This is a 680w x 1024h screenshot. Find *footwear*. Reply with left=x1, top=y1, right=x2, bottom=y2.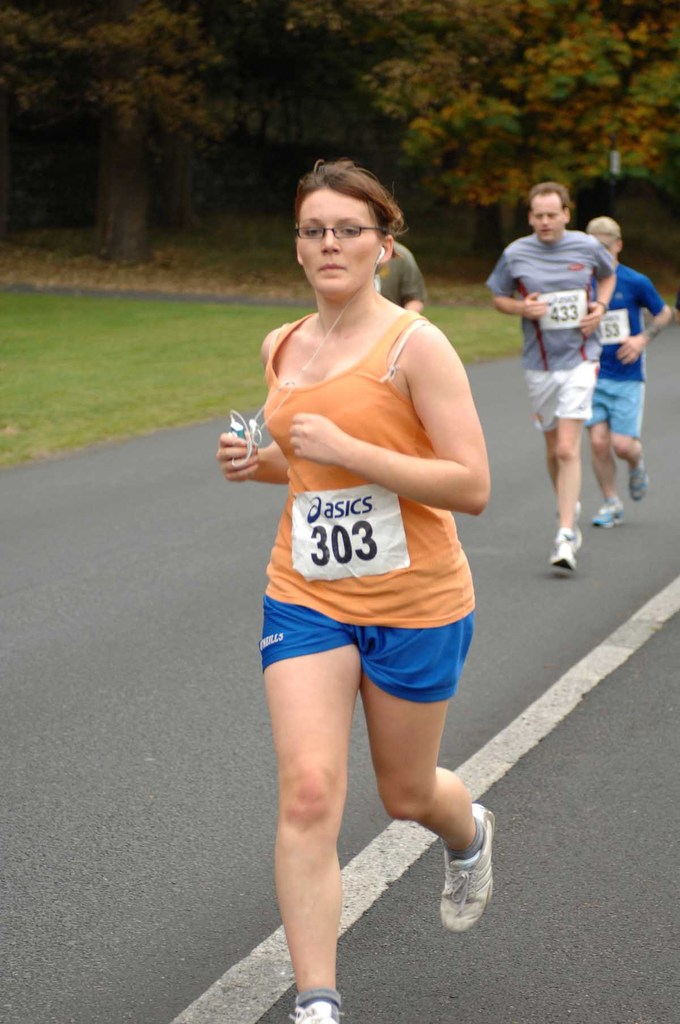
left=626, top=469, right=651, bottom=501.
